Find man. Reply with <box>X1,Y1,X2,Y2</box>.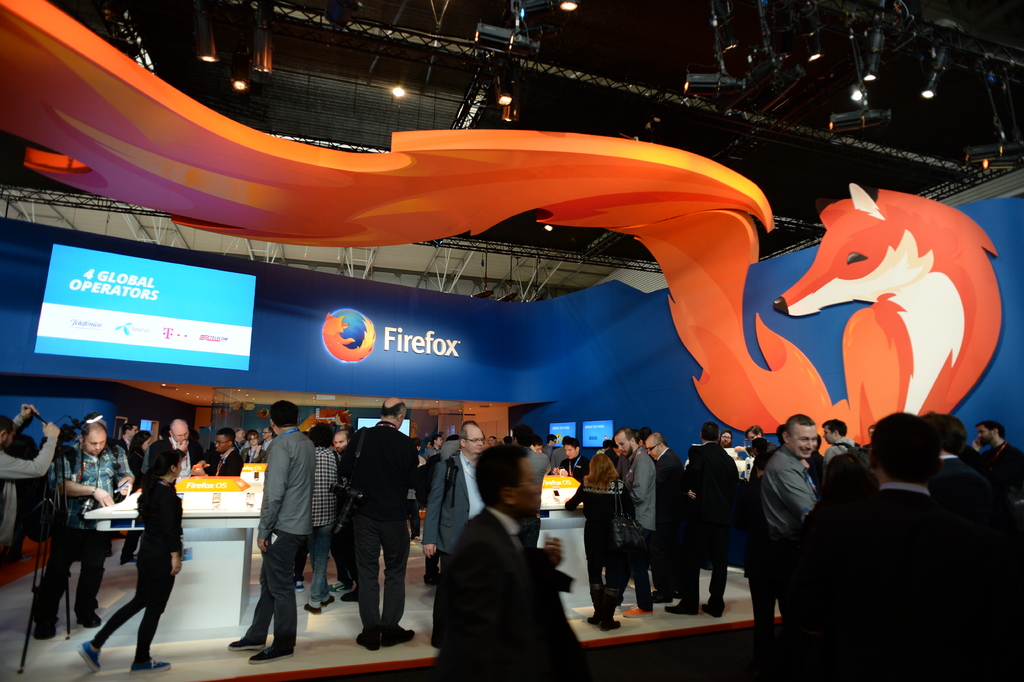
<box>968,424,1018,490</box>.
